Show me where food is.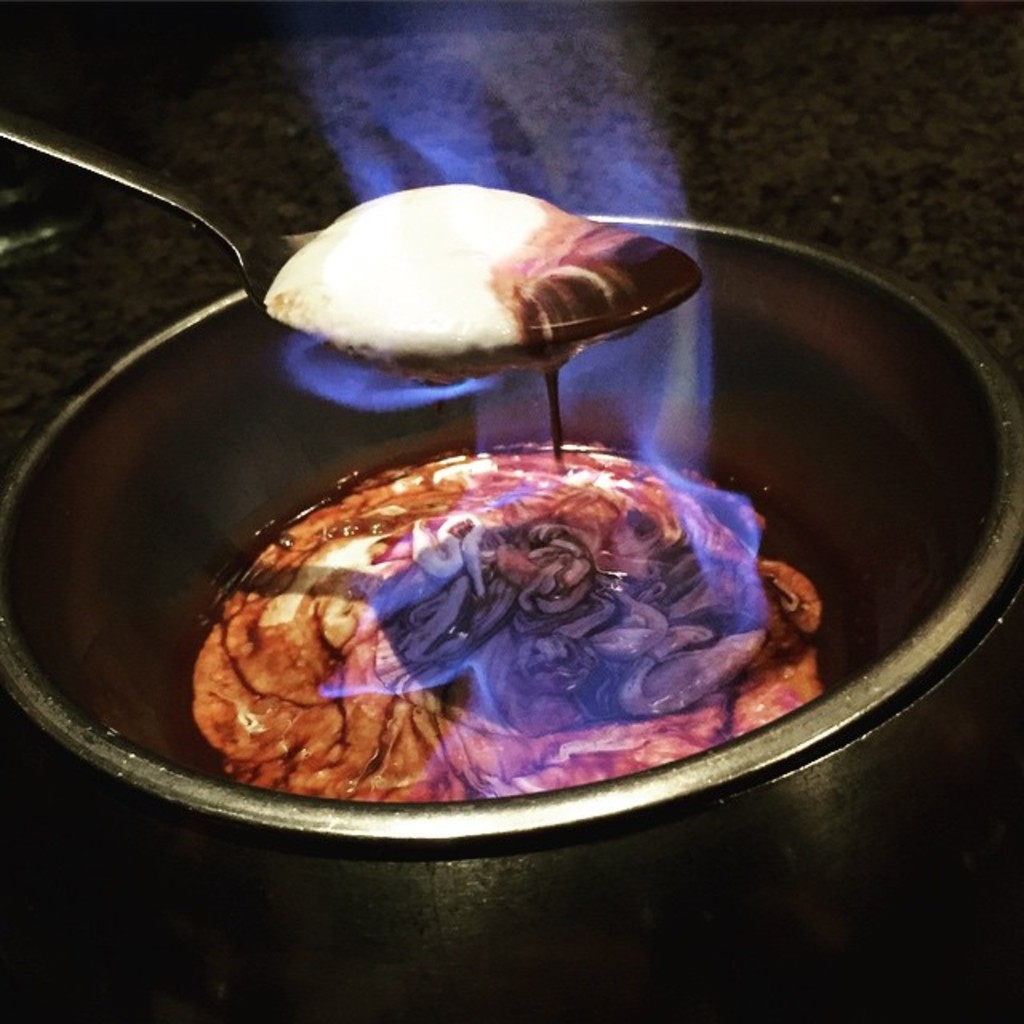
food is at region(173, 406, 842, 835).
